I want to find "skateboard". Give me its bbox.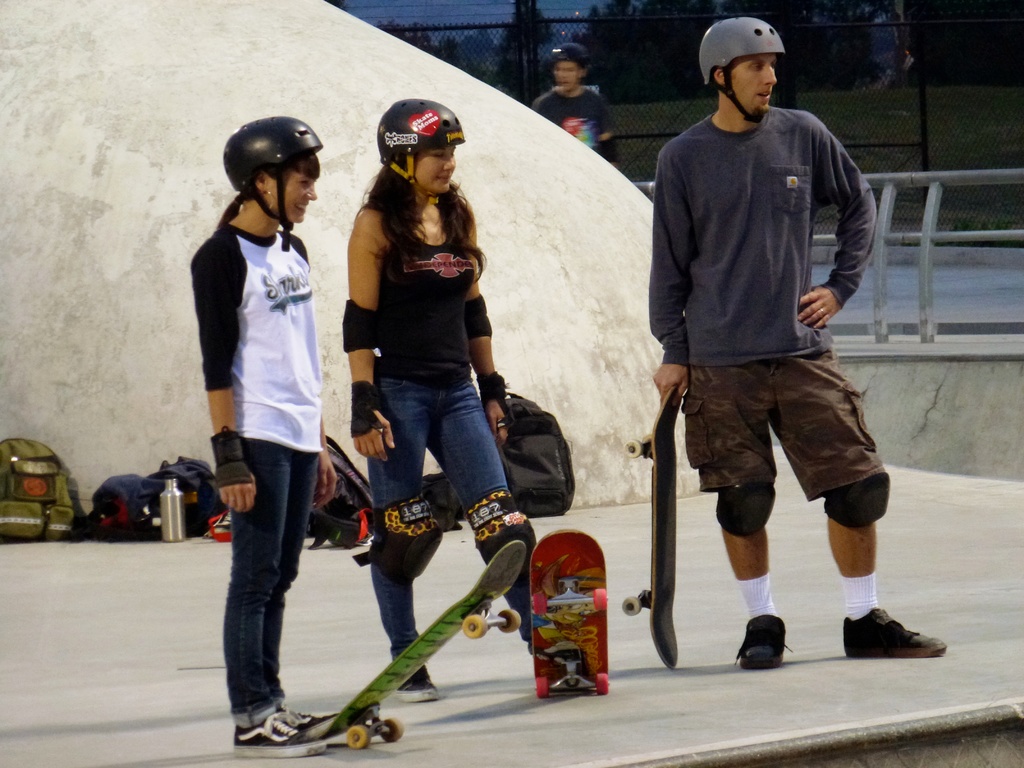
(622,380,682,668).
